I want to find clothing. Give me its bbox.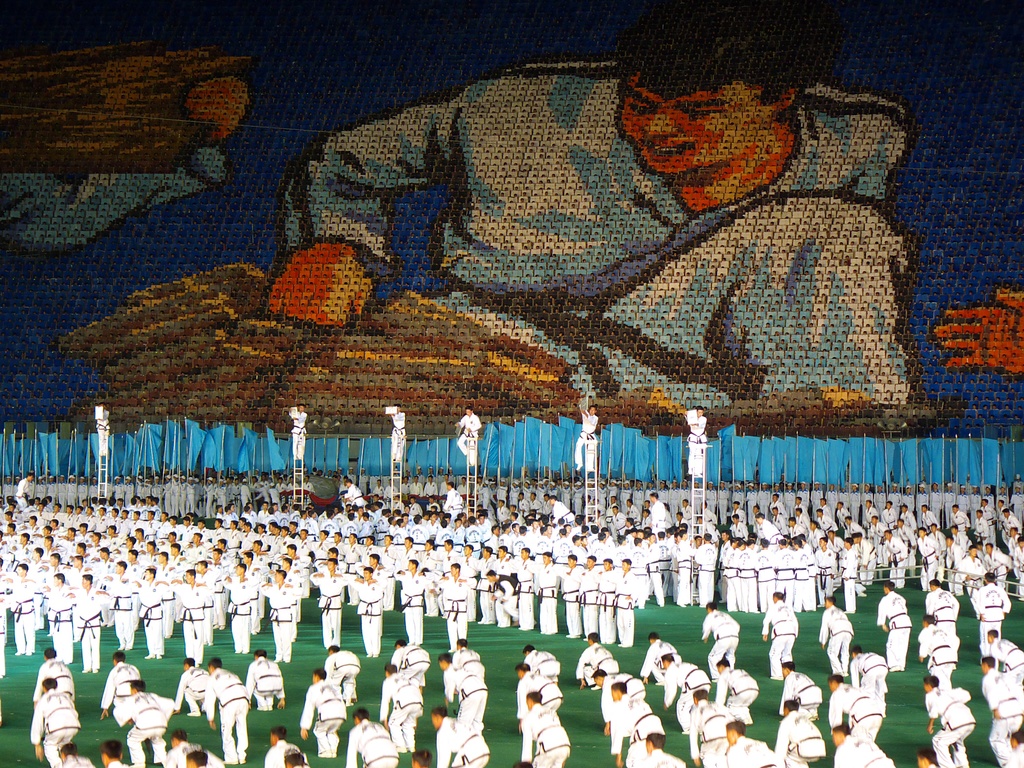
782:676:818:712.
